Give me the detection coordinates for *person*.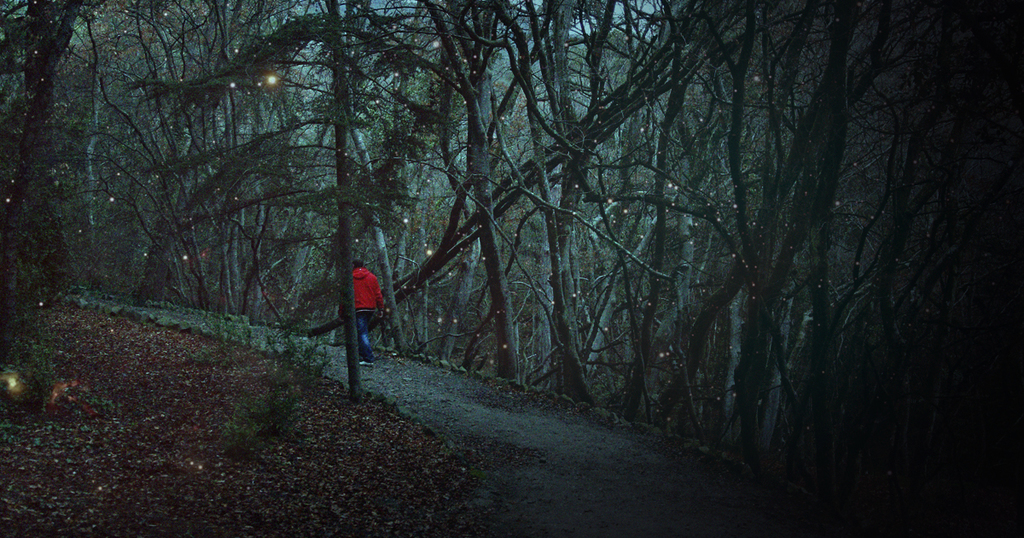
pyautogui.locateOnScreen(350, 245, 393, 363).
